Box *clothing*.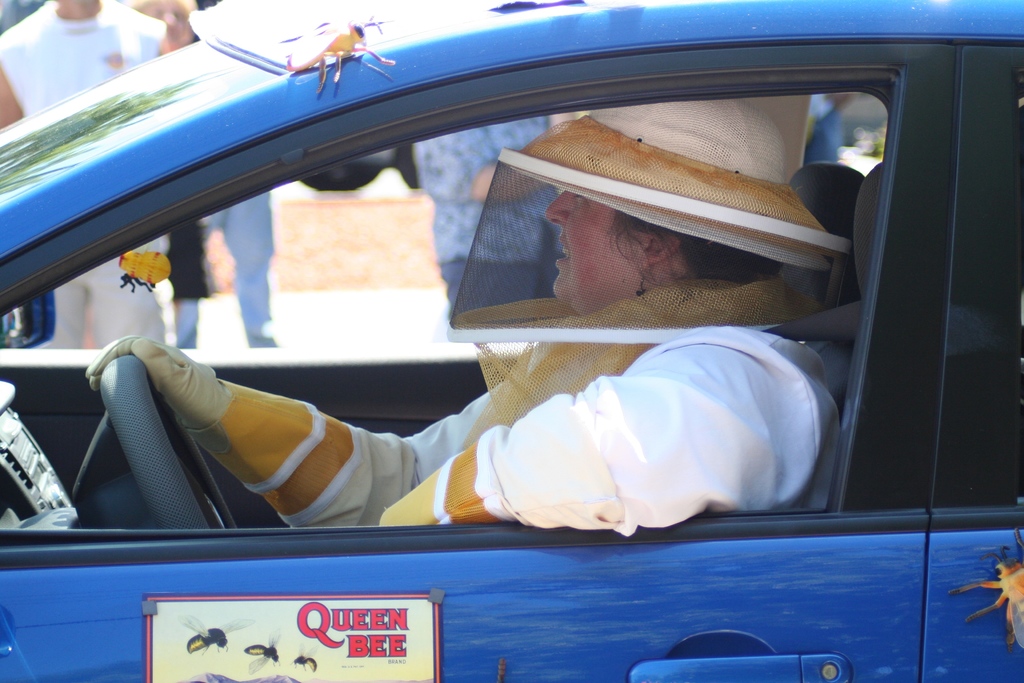
x1=0, y1=0, x2=181, y2=346.
